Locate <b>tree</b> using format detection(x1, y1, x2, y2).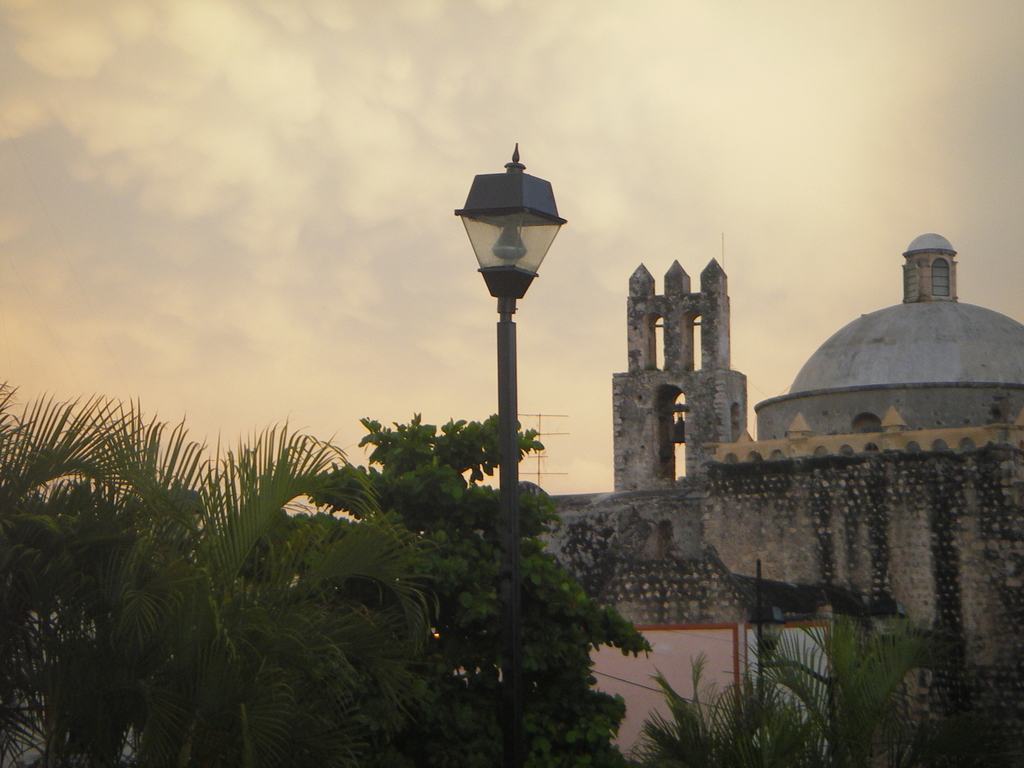
detection(263, 378, 668, 767).
